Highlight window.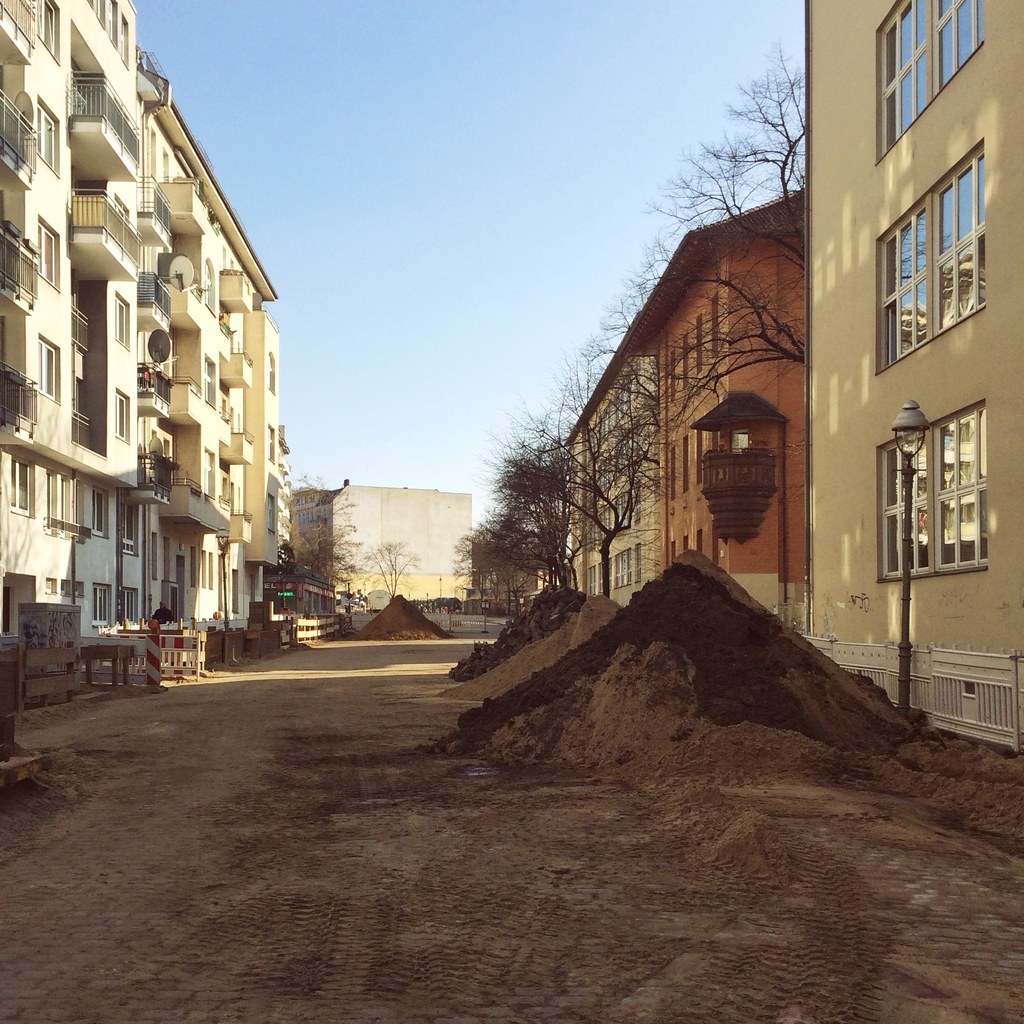
Highlighted region: <box>111,396,129,442</box>.
